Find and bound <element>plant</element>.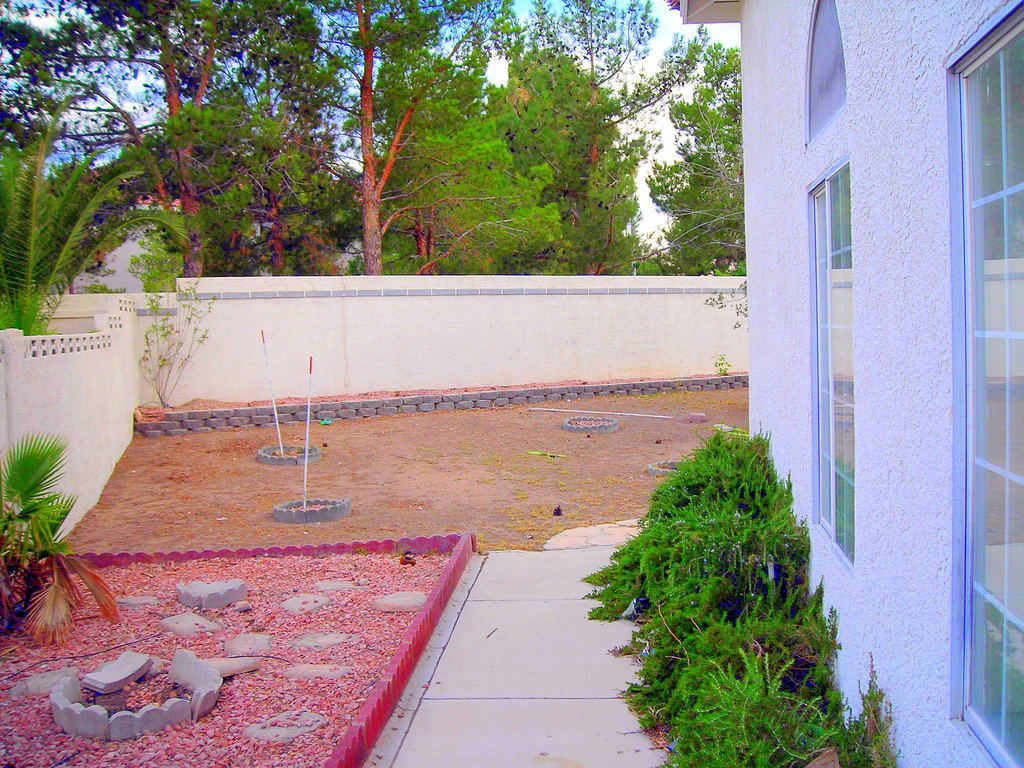
Bound: Rect(124, 236, 221, 412).
